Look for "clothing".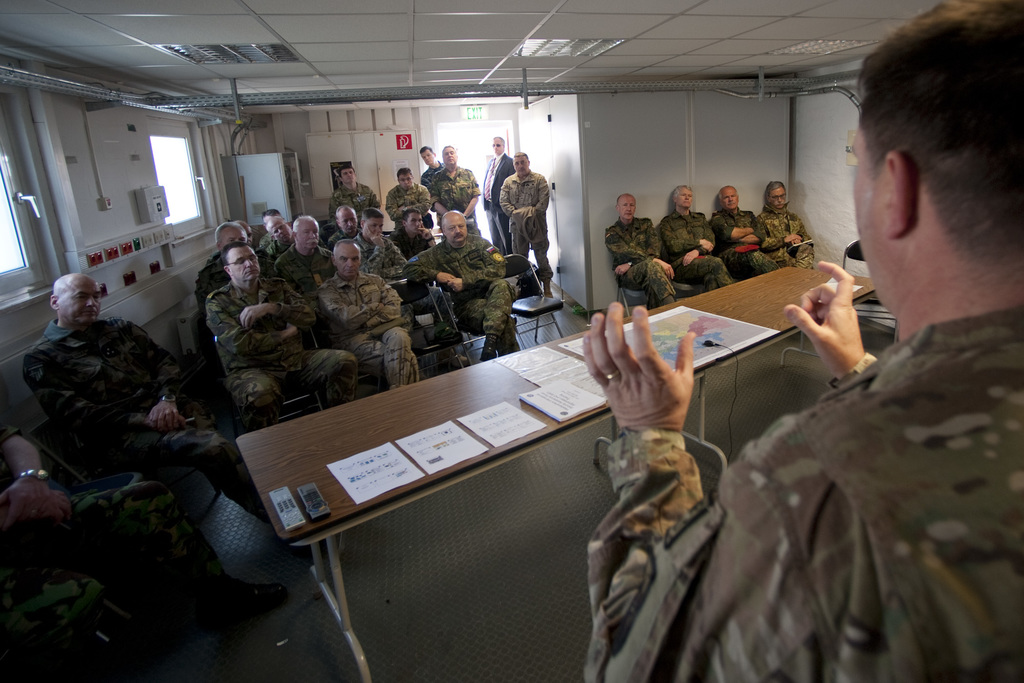
Found: box(498, 169, 559, 281).
